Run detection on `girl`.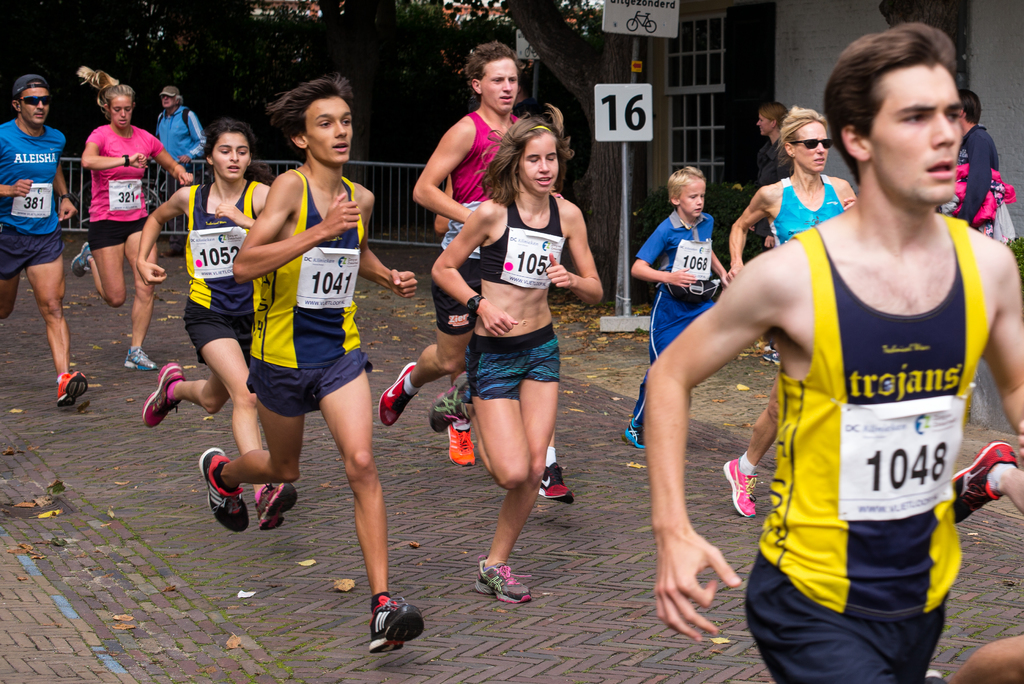
Result: {"x1": 429, "y1": 113, "x2": 606, "y2": 607}.
